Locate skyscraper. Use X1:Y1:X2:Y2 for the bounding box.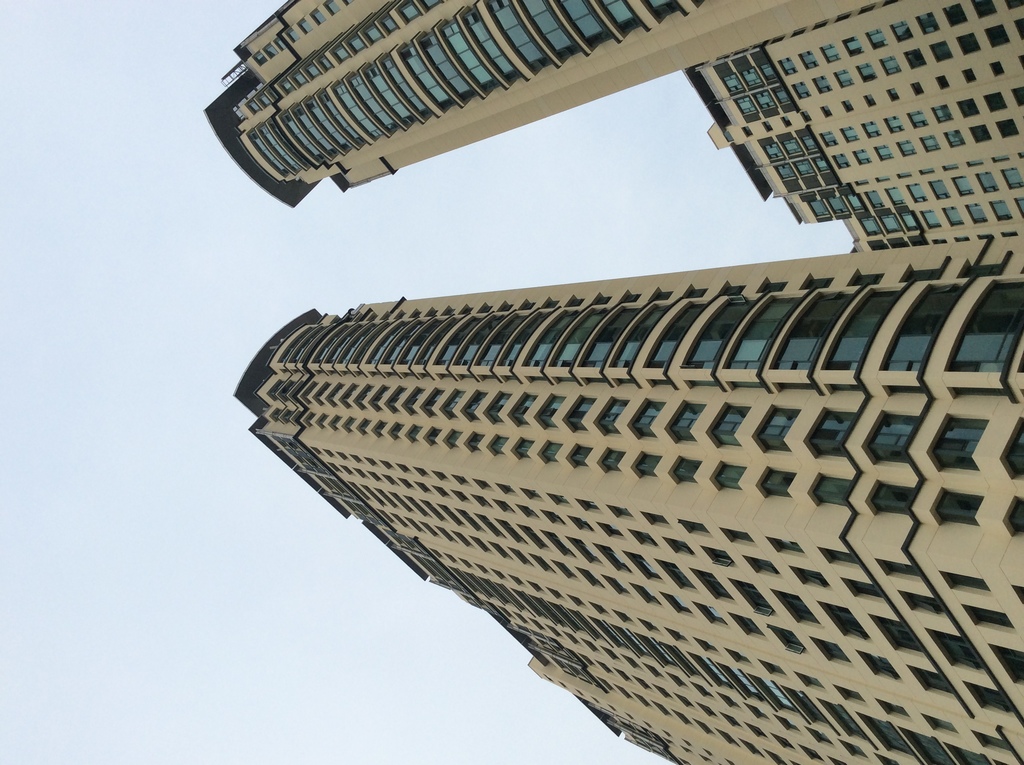
200:3:1020:251.
